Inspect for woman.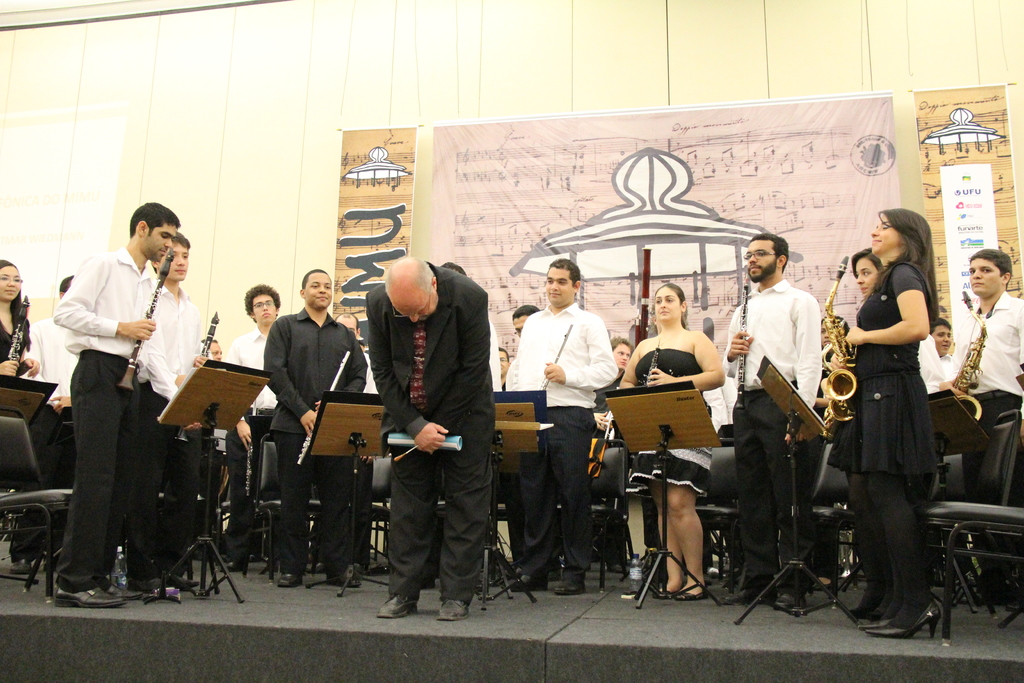
Inspection: l=590, t=336, r=637, b=441.
